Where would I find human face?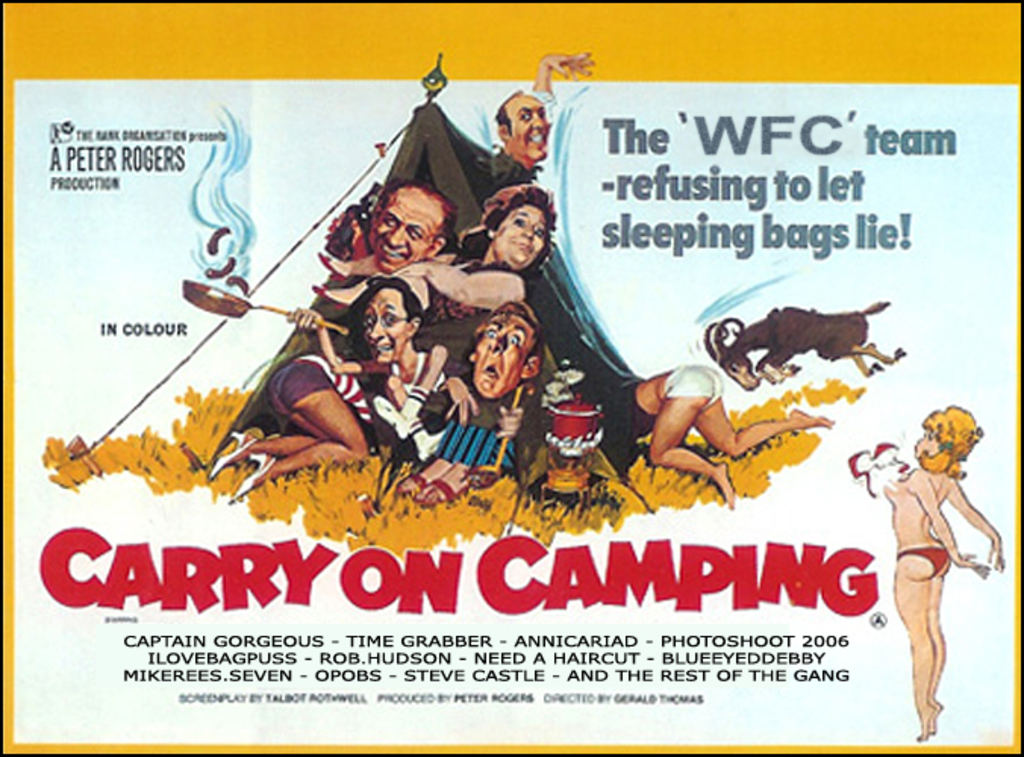
At left=474, top=318, right=538, bottom=395.
